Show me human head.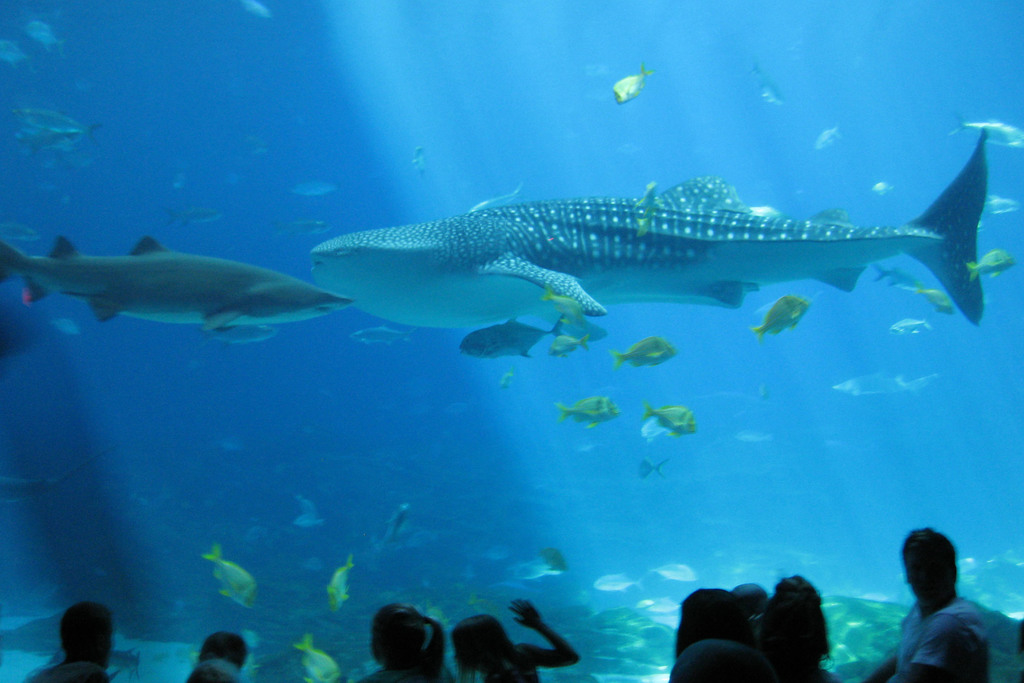
human head is here: locate(454, 613, 516, 676).
